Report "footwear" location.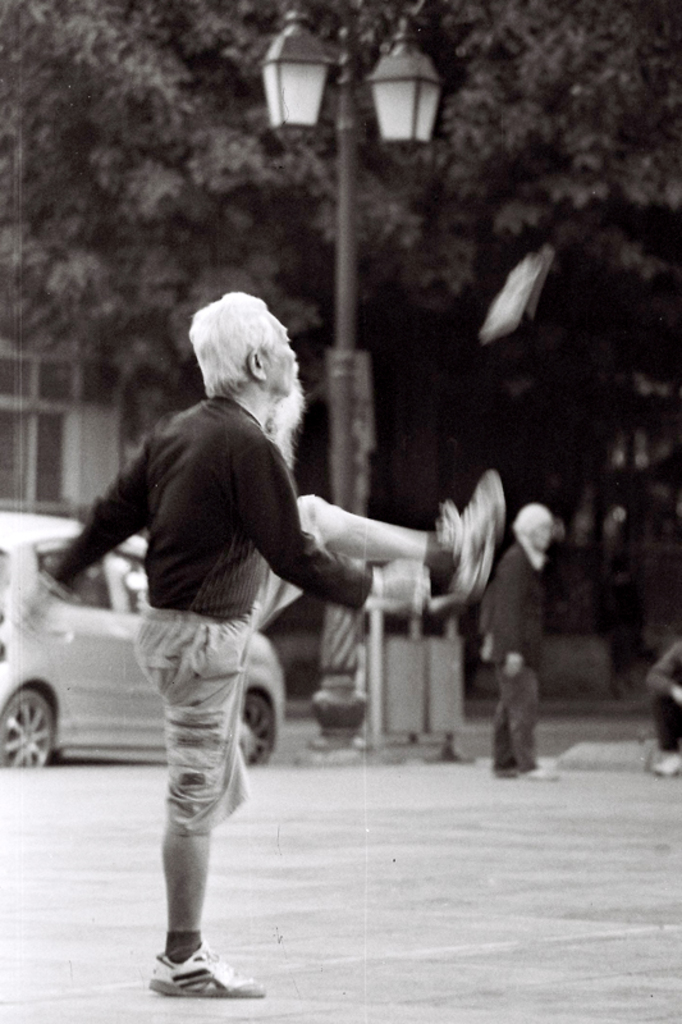
Report: pyautogui.locateOnScreen(441, 471, 493, 596).
